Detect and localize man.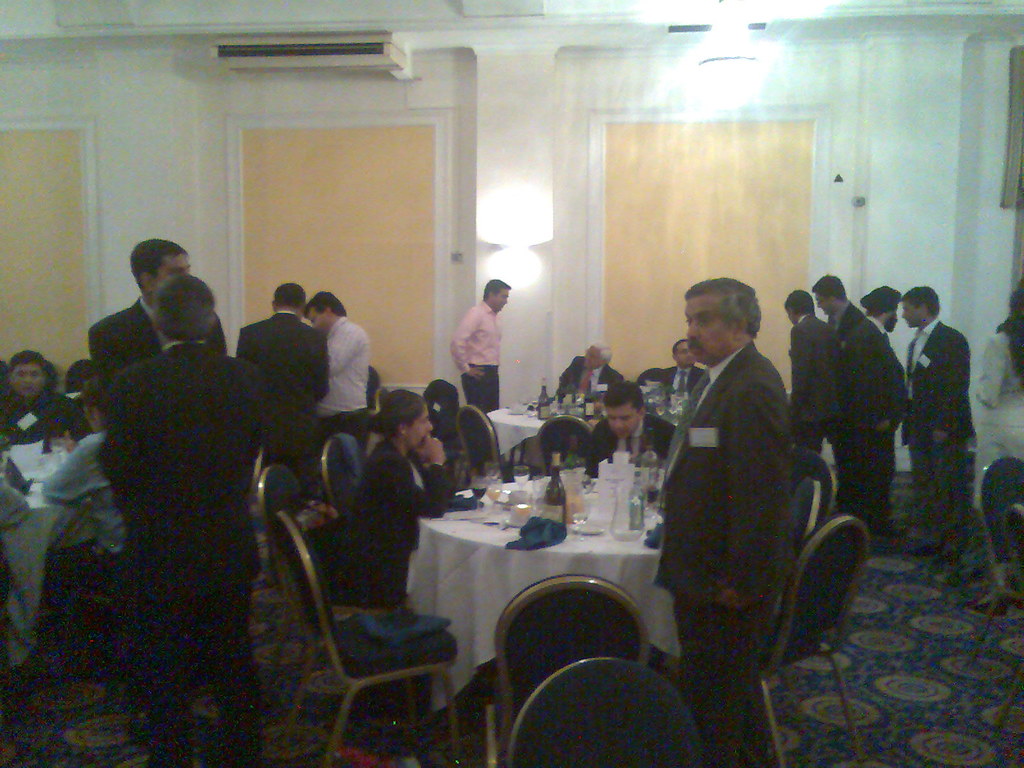
Localized at 657:350:701:408.
